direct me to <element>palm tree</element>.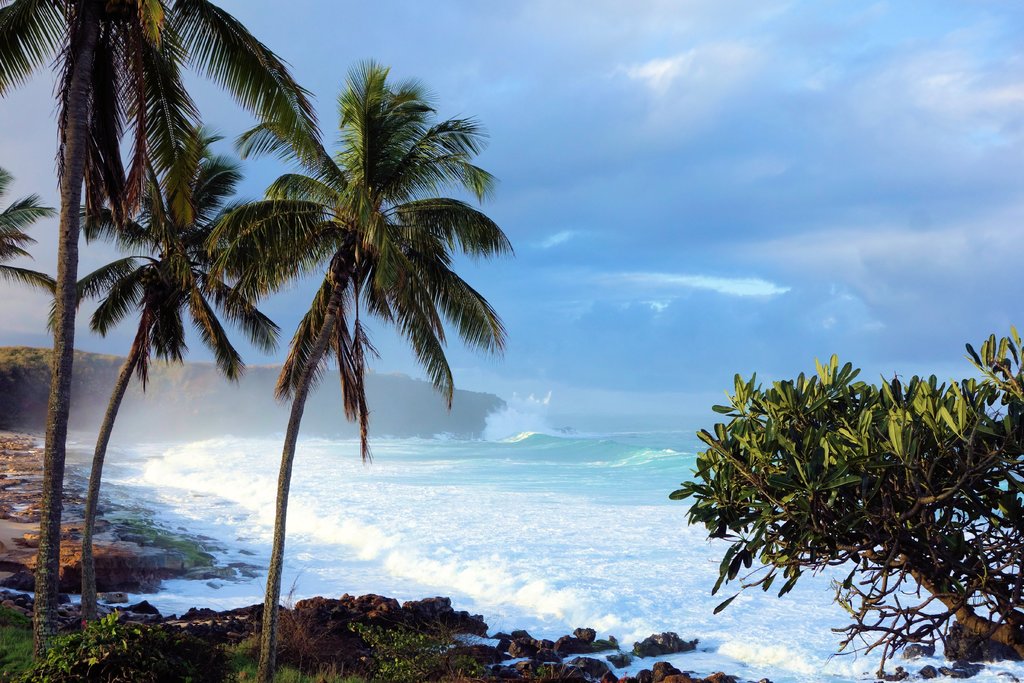
Direction: x1=86 y1=146 x2=238 y2=598.
